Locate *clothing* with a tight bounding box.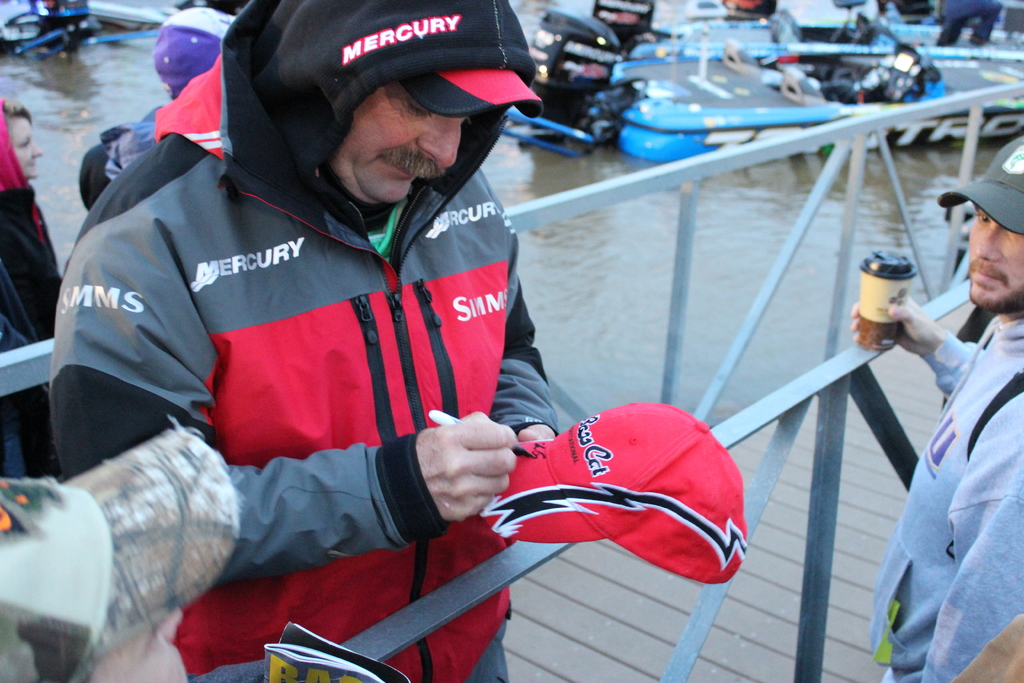
box=[42, 0, 568, 682].
